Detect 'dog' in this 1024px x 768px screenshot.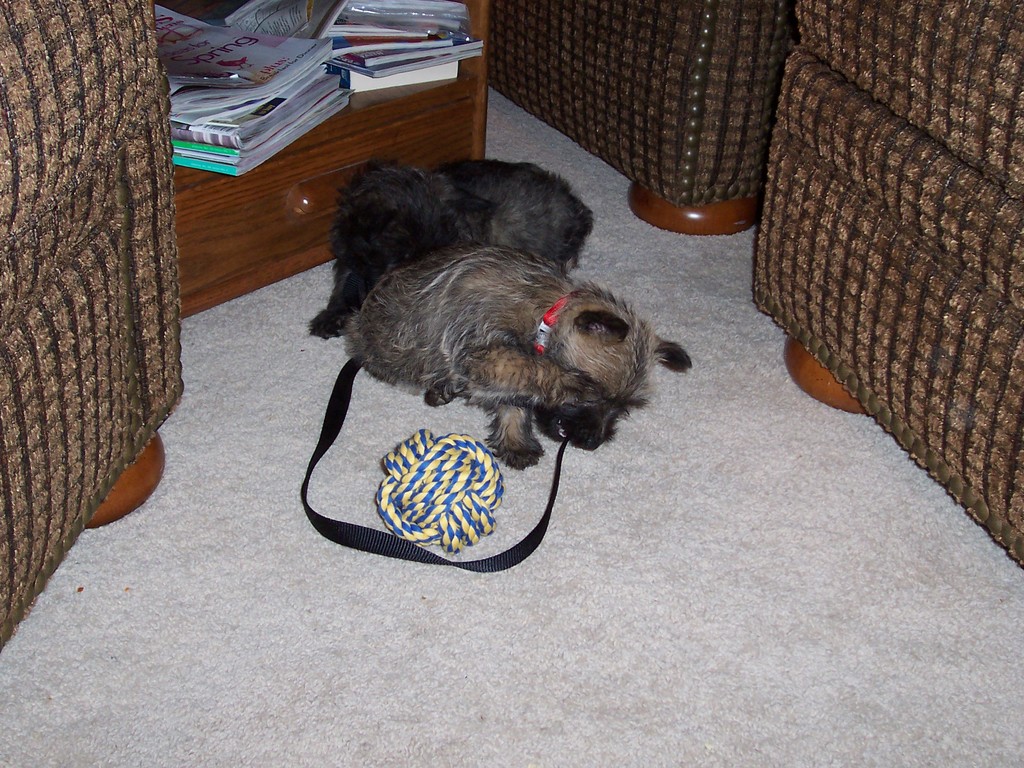
Detection: box(335, 243, 690, 471).
